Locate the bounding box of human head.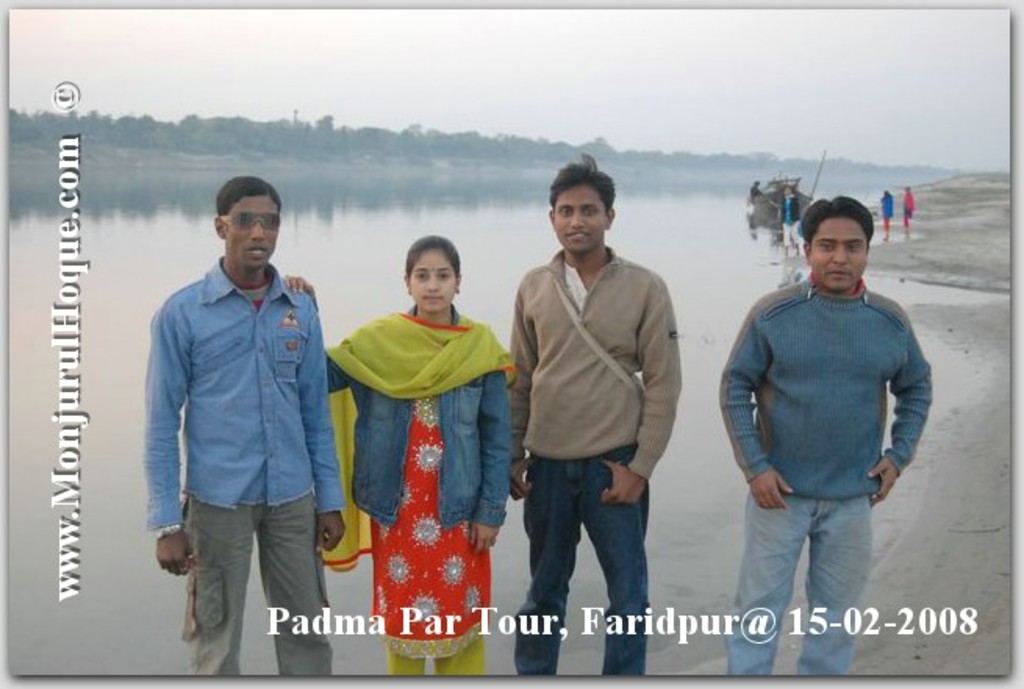
Bounding box: bbox(214, 175, 283, 267).
